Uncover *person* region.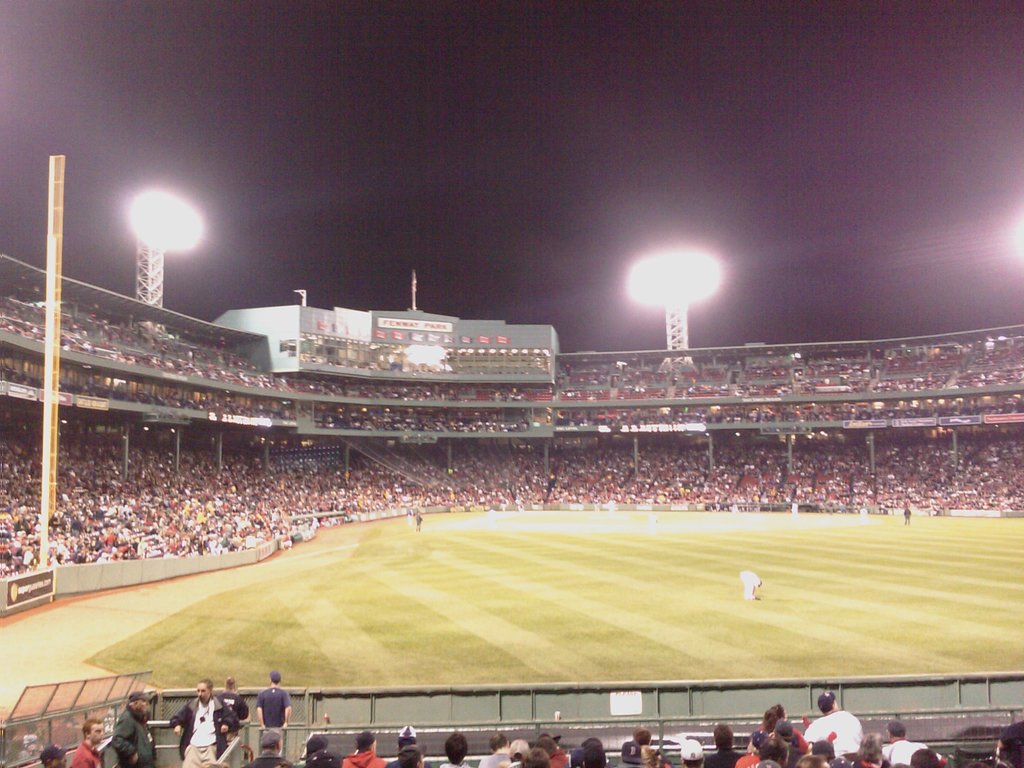
Uncovered: 33/740/73/767.
